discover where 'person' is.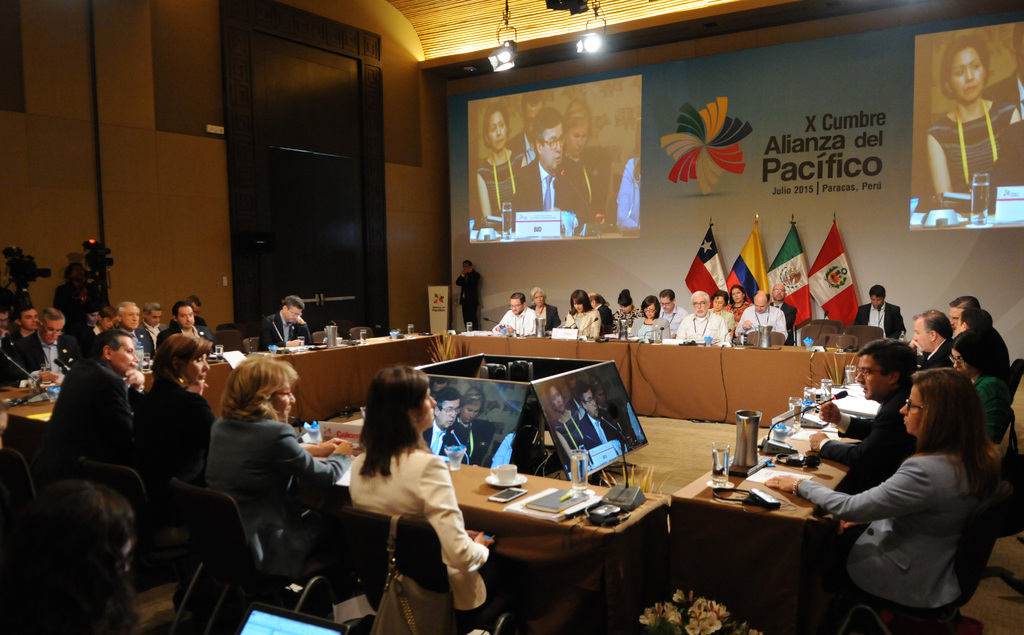
Discovered at pyautogui.locateOnScreen(658, 289, 689, 336).
